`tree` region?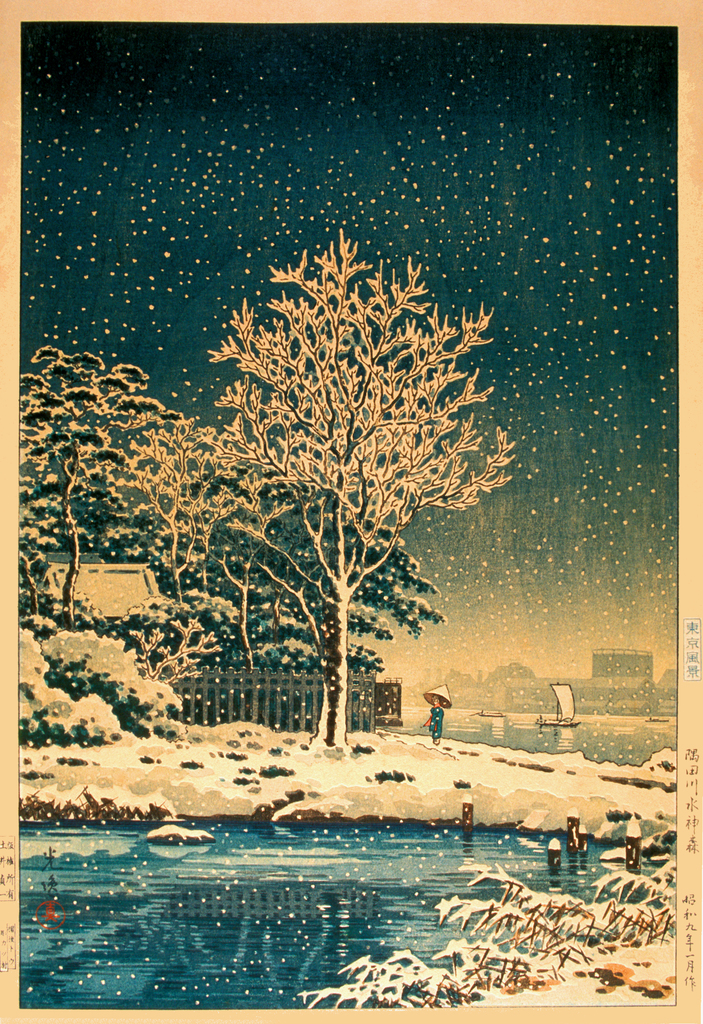
154/195/520/744
